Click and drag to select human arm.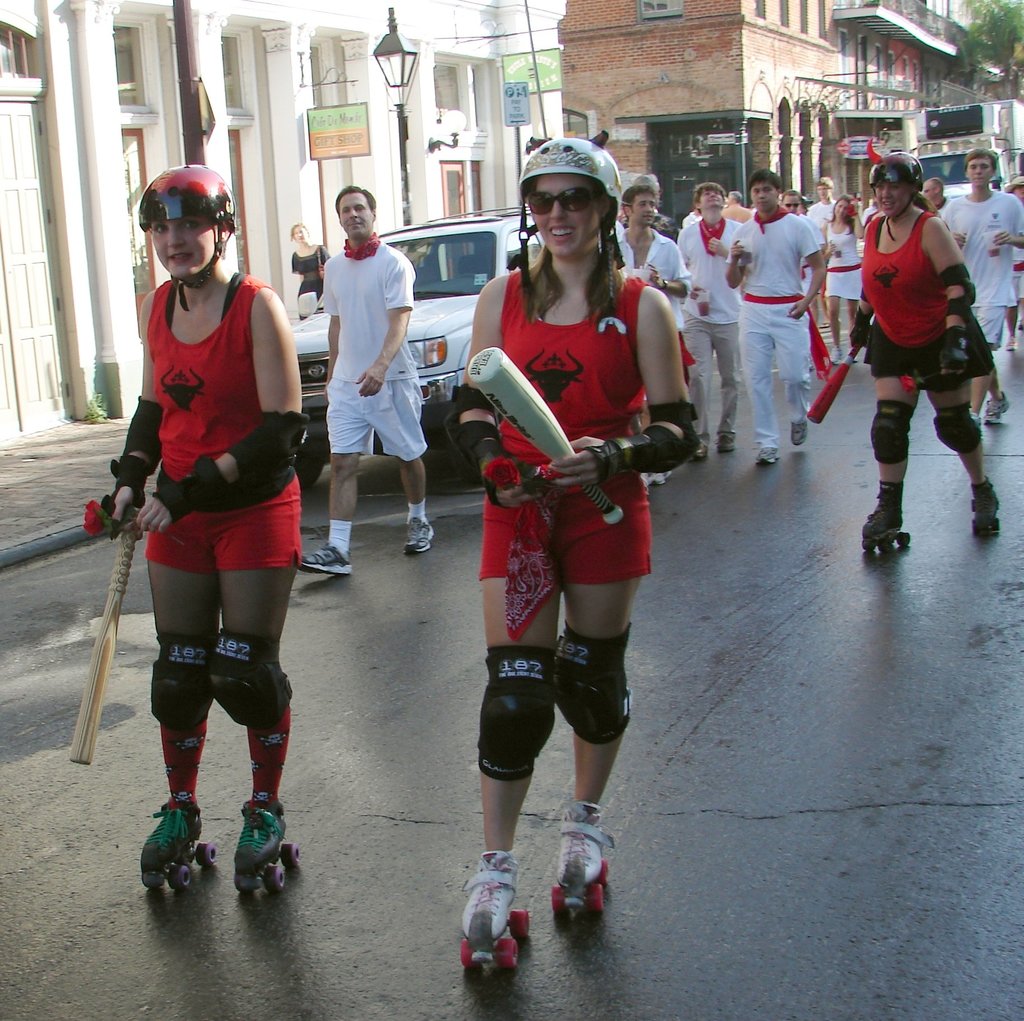
Selection: locate(653, 250, 696, 294).
